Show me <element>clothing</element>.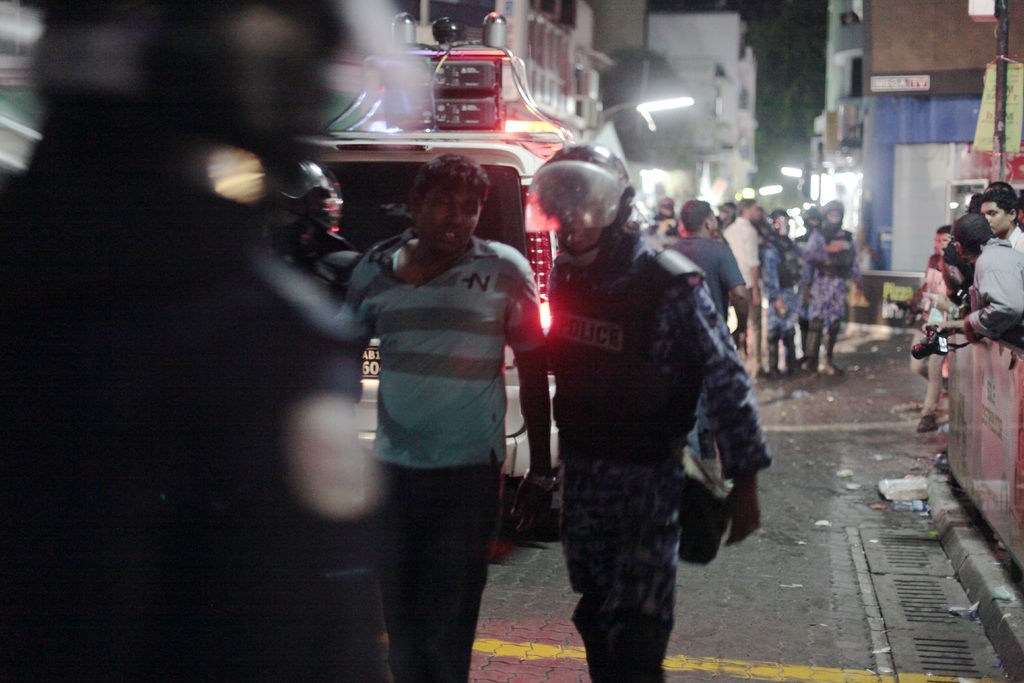
<element>clothing</element> is here: <region>311, 243, 538, 682</region>.
